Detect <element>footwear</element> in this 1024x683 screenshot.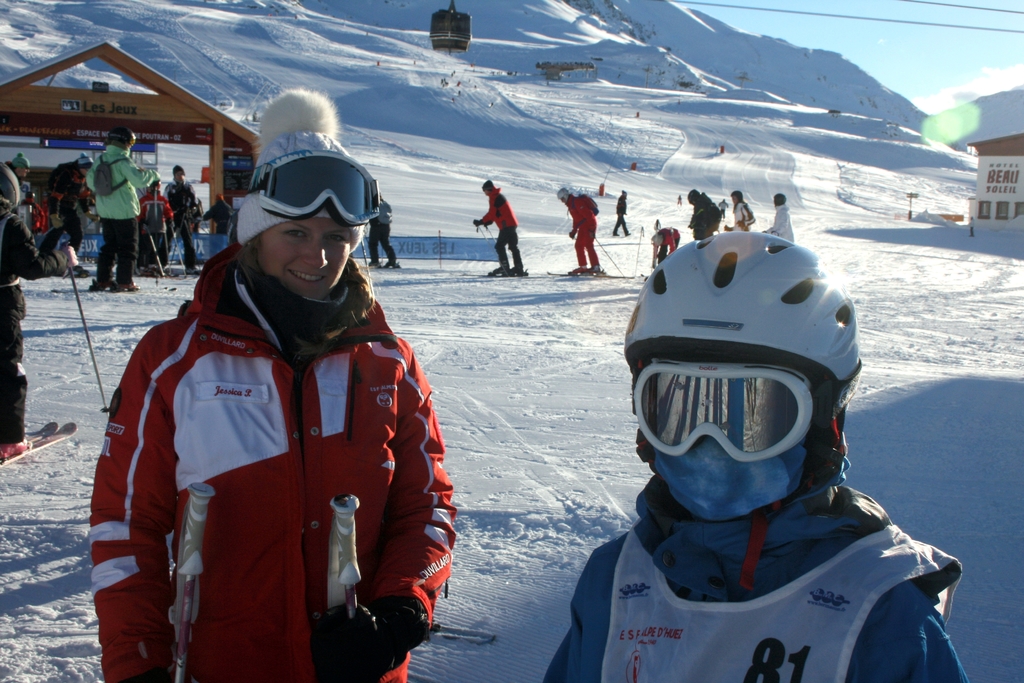
Detection: bbox(0, 443, 21, 458).
